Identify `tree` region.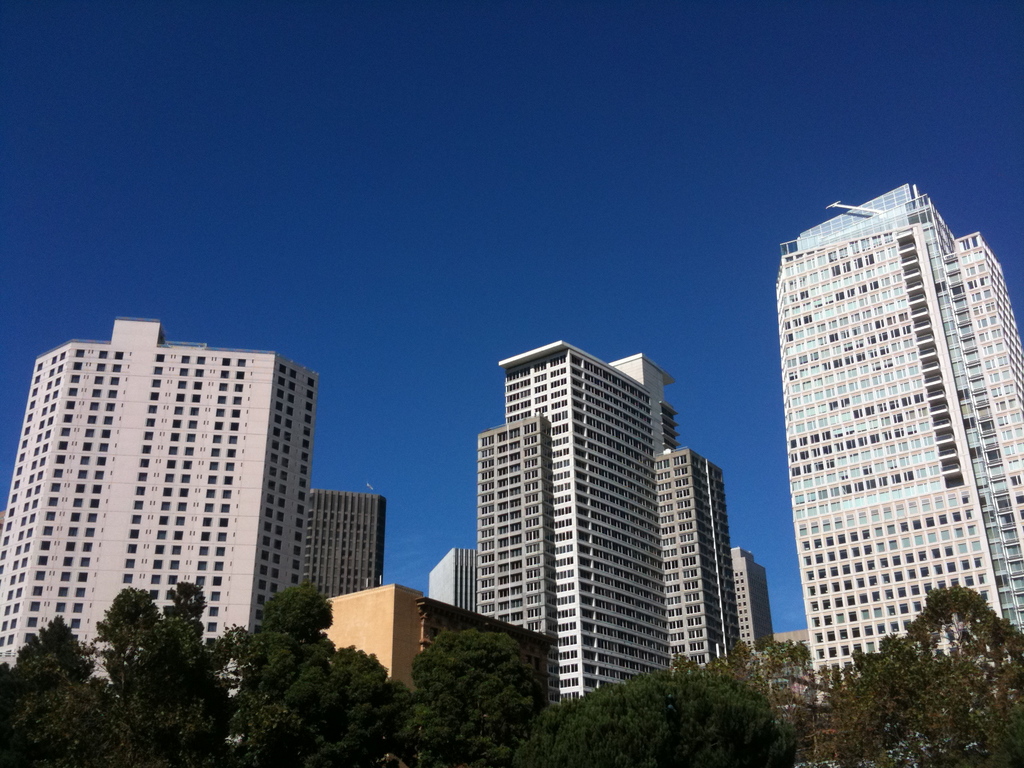
Region: pyautogui.locateOnScreen(369, 690, 433, 767).
